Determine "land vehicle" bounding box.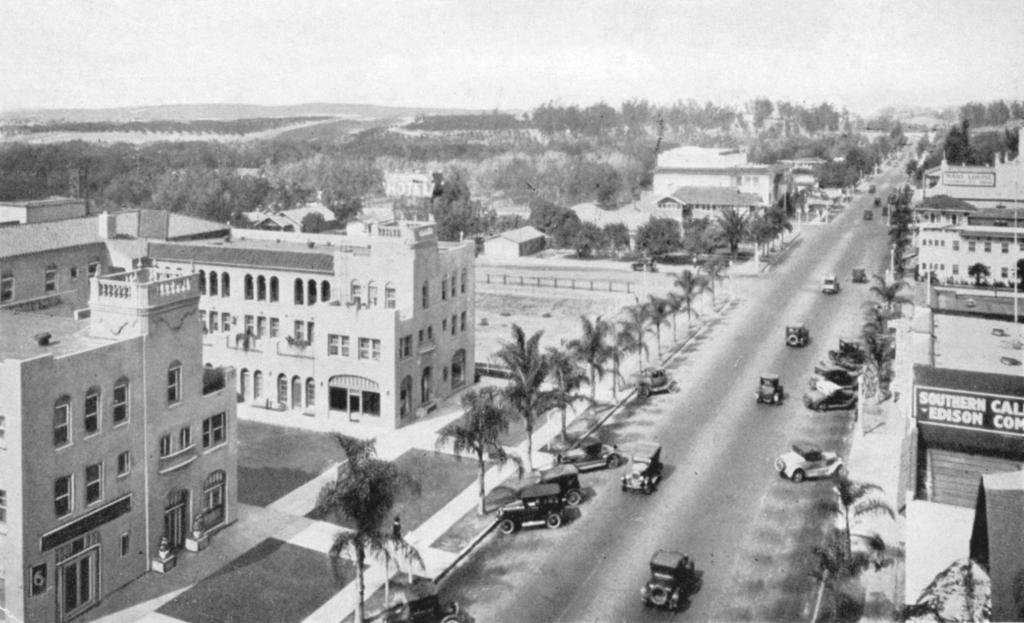
Determined: left=620, top=436, right=662, bottom=495.
